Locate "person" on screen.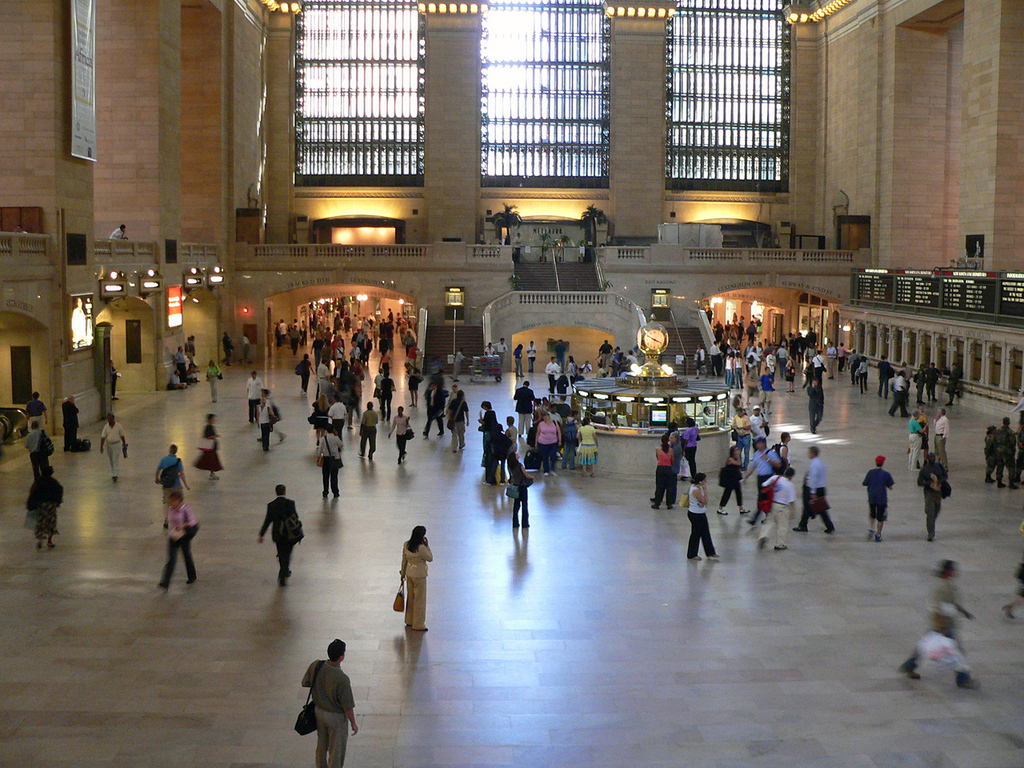
On screen at box=[261, 482, 303, 588].
